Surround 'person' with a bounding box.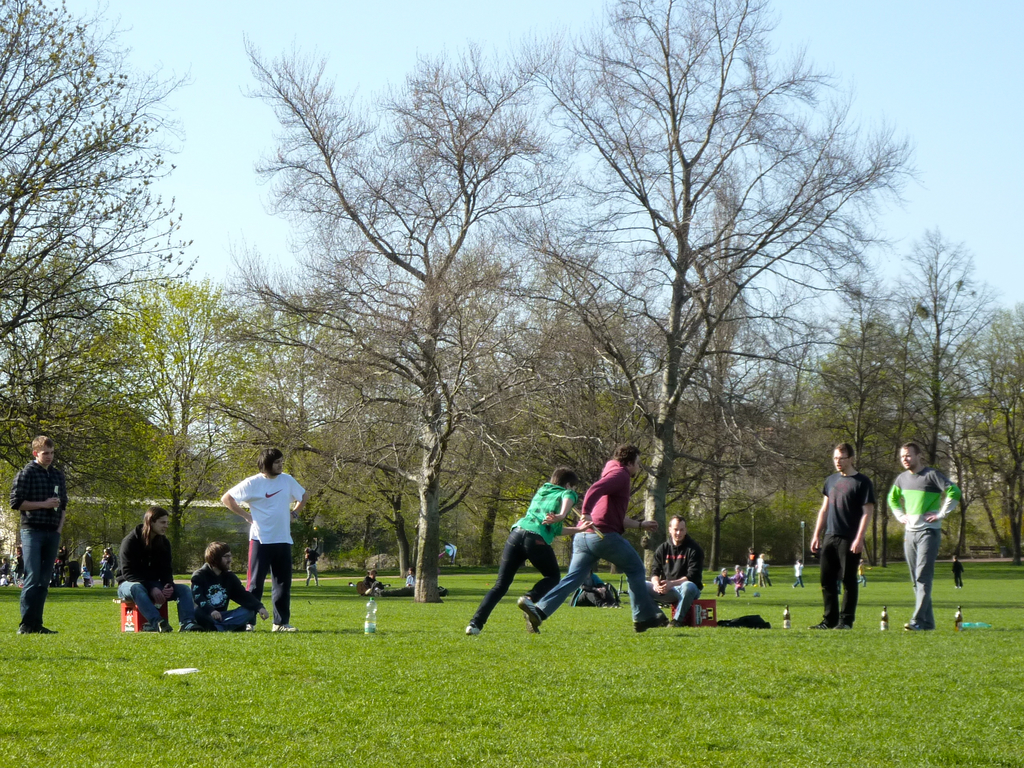
bbox=[643, 516, 701, 626].
